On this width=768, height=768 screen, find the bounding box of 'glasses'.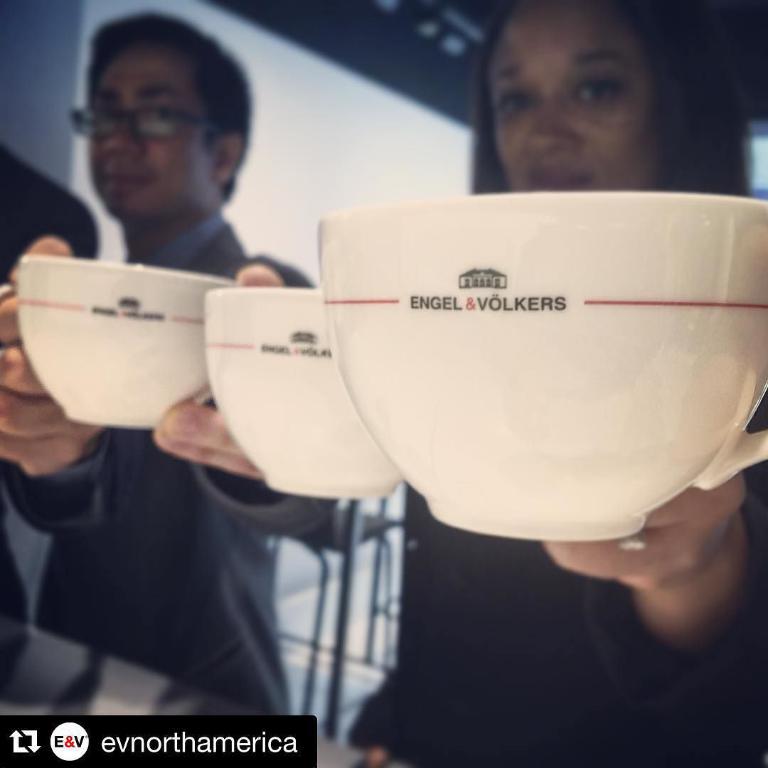
Bounding box: detection(71, 92, 236, 147).
